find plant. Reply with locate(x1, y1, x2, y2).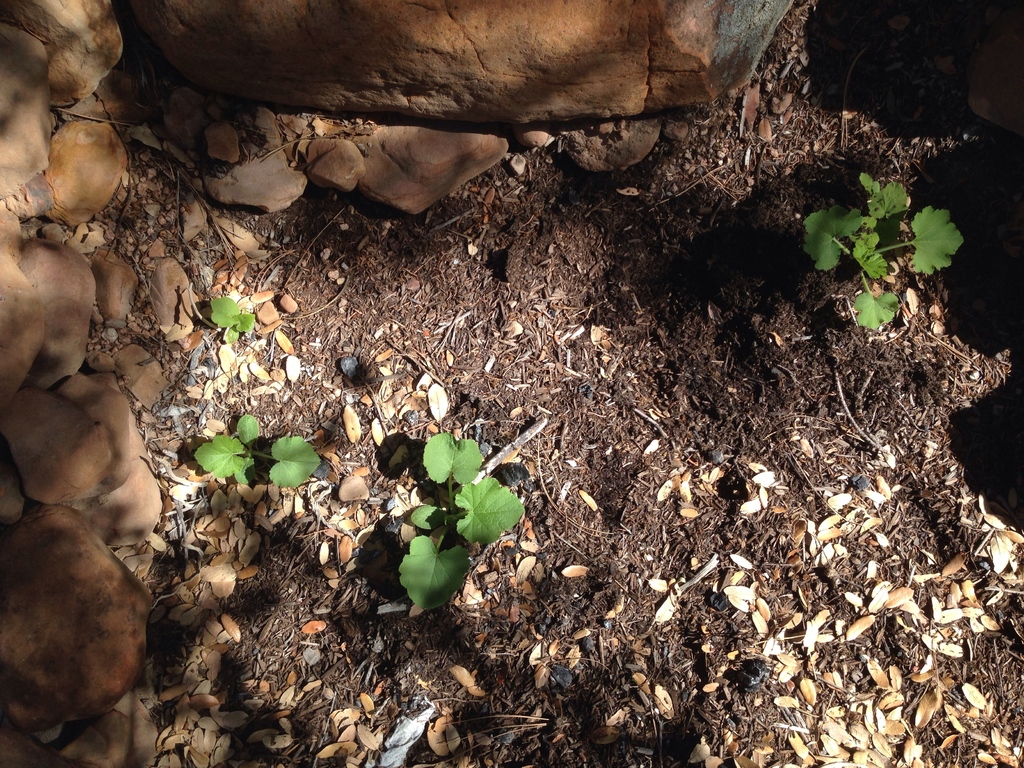
locate(191, 414, 324, 498).
